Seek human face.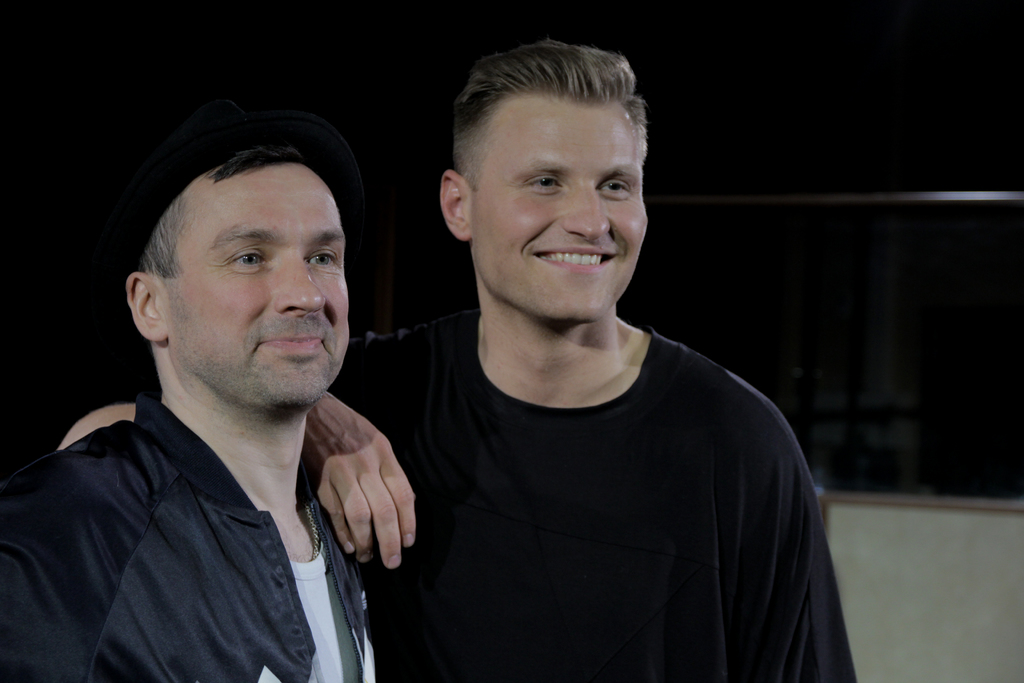
(467,103,645,324).
